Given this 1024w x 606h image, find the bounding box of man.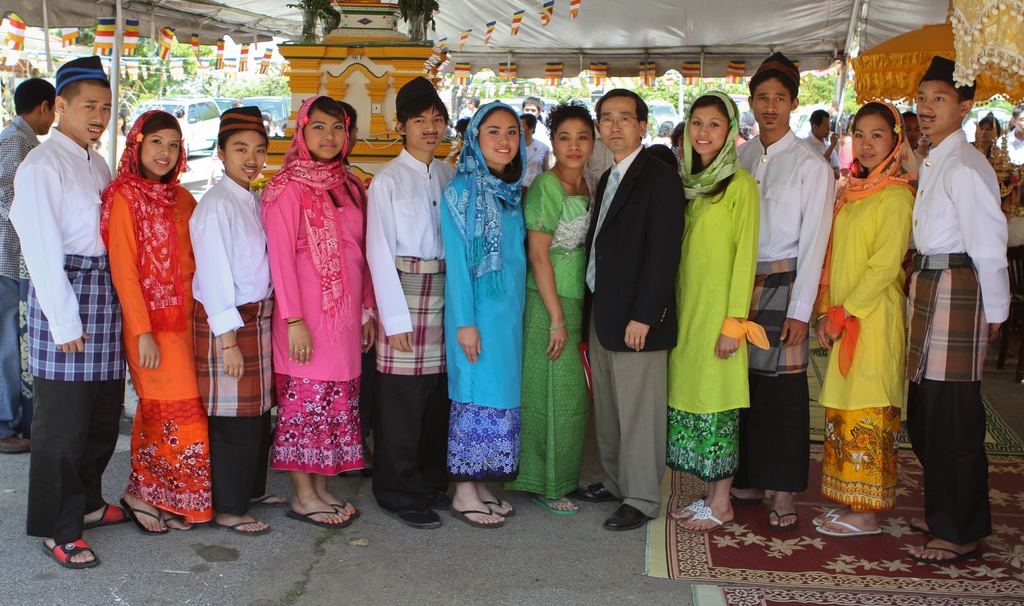
(x1=732, y1=51, x2=838, y2=528).
